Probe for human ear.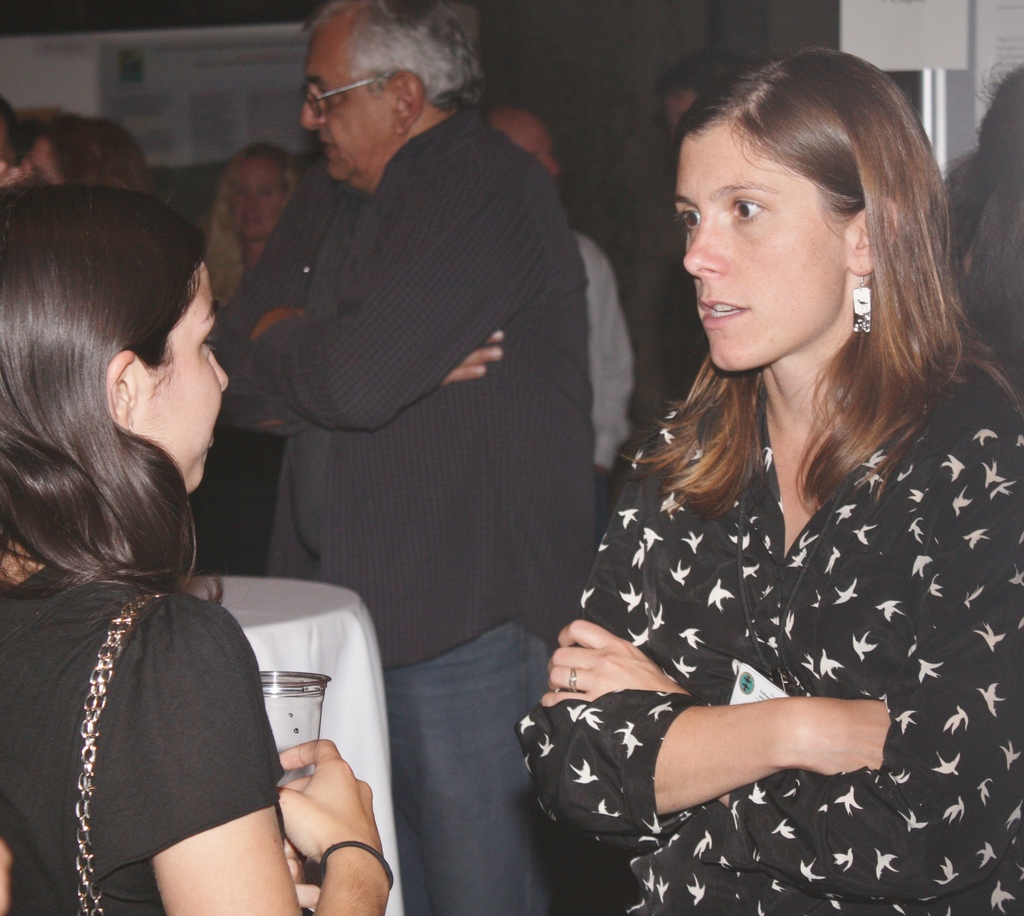
Probe result: (x1=99, y1=351, x2=138, y2=435).
